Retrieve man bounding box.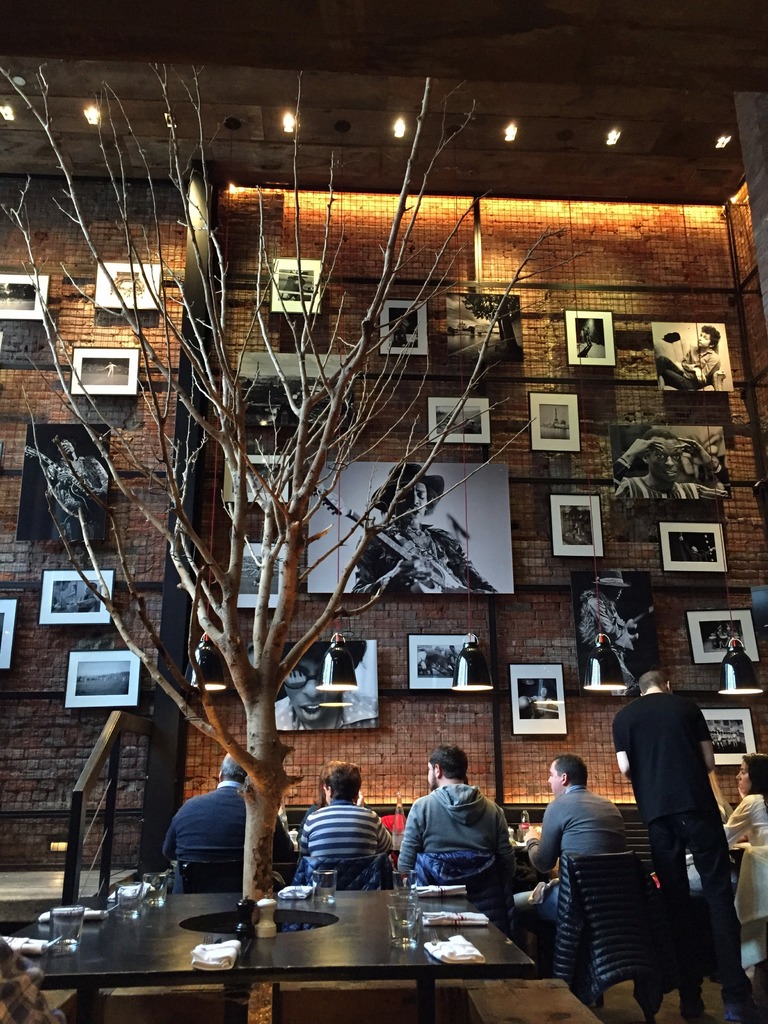
Bounding box: (526, 683, 561, 717).
